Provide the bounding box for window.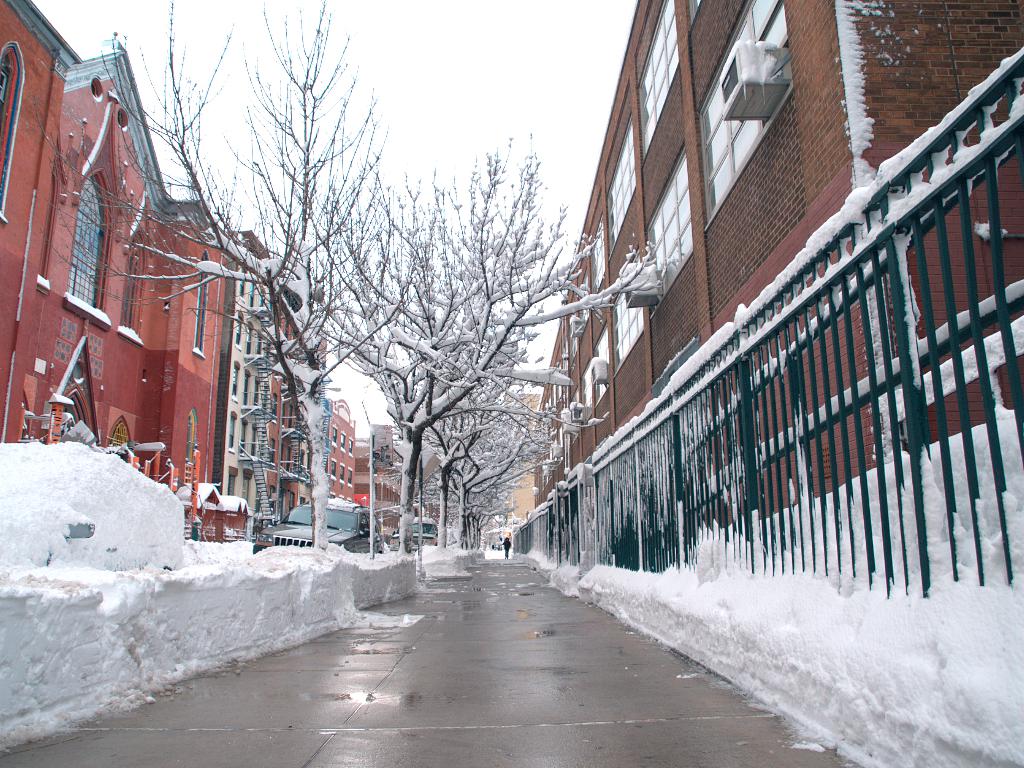
bbox(333, 427, 335, 446).
